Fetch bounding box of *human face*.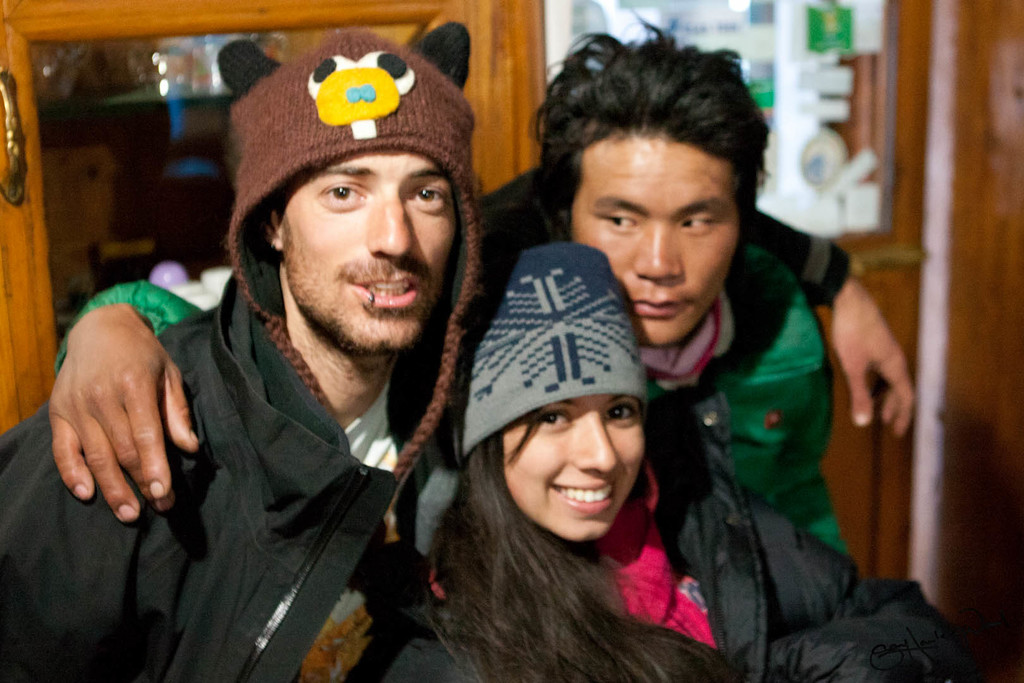
Bbox: x1=502 y1=399 x2=643 y2=540.
